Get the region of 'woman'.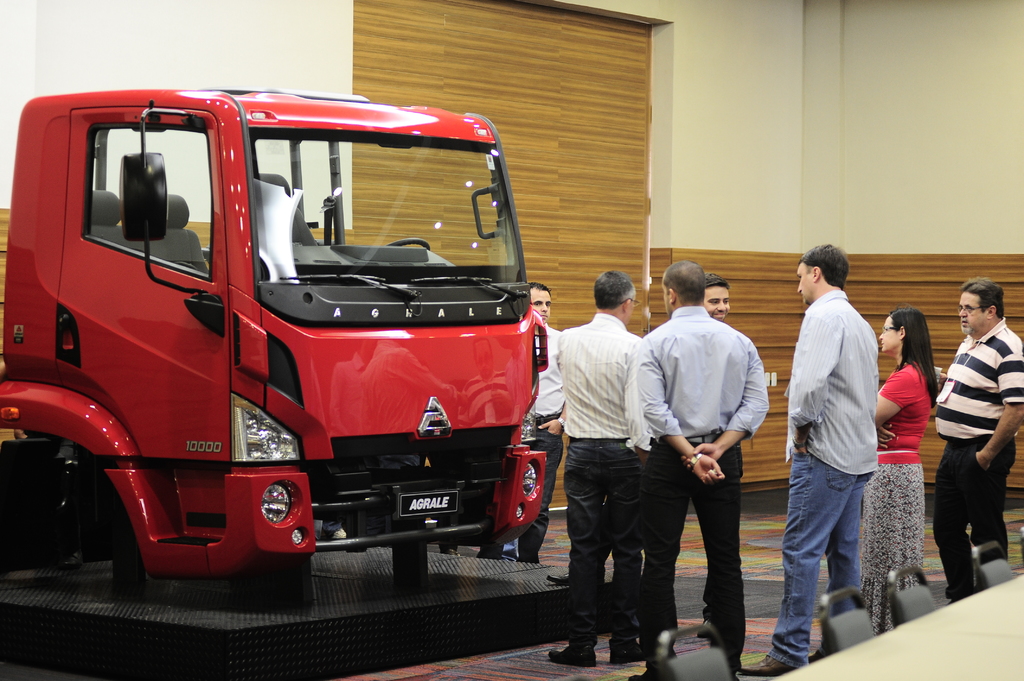
<bbox>862, 305, 933, 641</bbox>.
